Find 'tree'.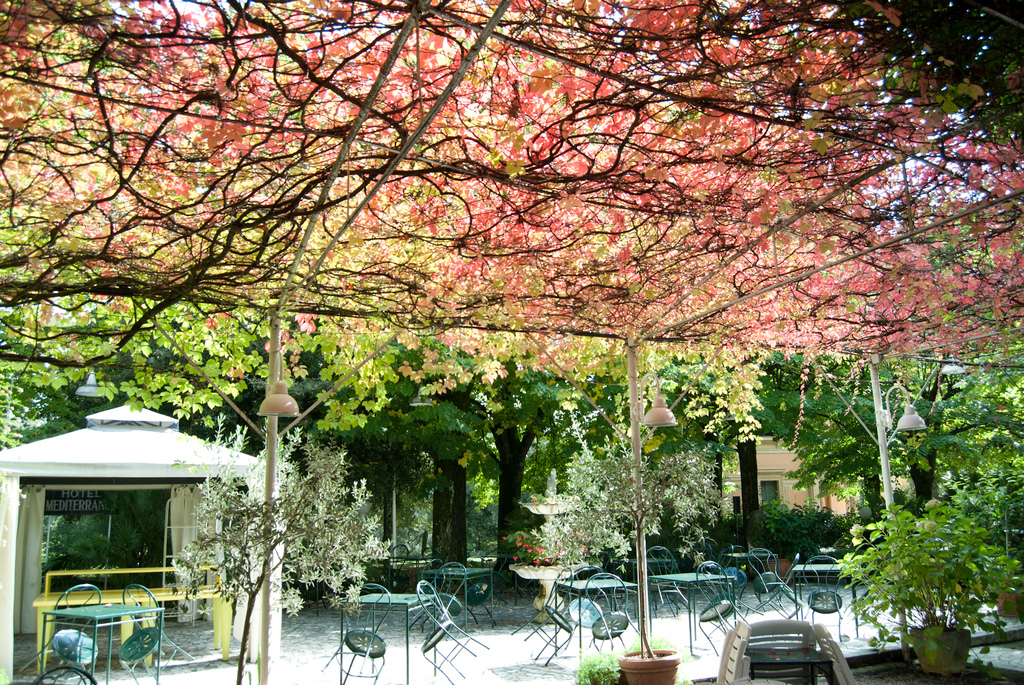
0 0 1023 374.
